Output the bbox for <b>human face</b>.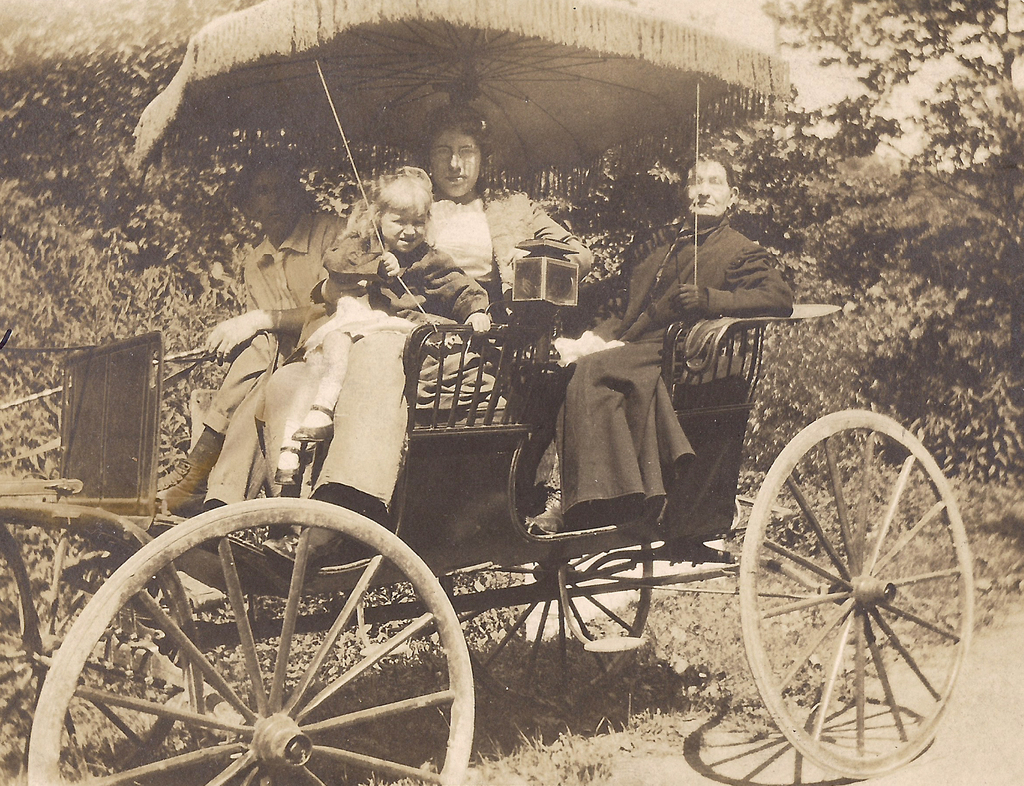
249,168,296,229.
